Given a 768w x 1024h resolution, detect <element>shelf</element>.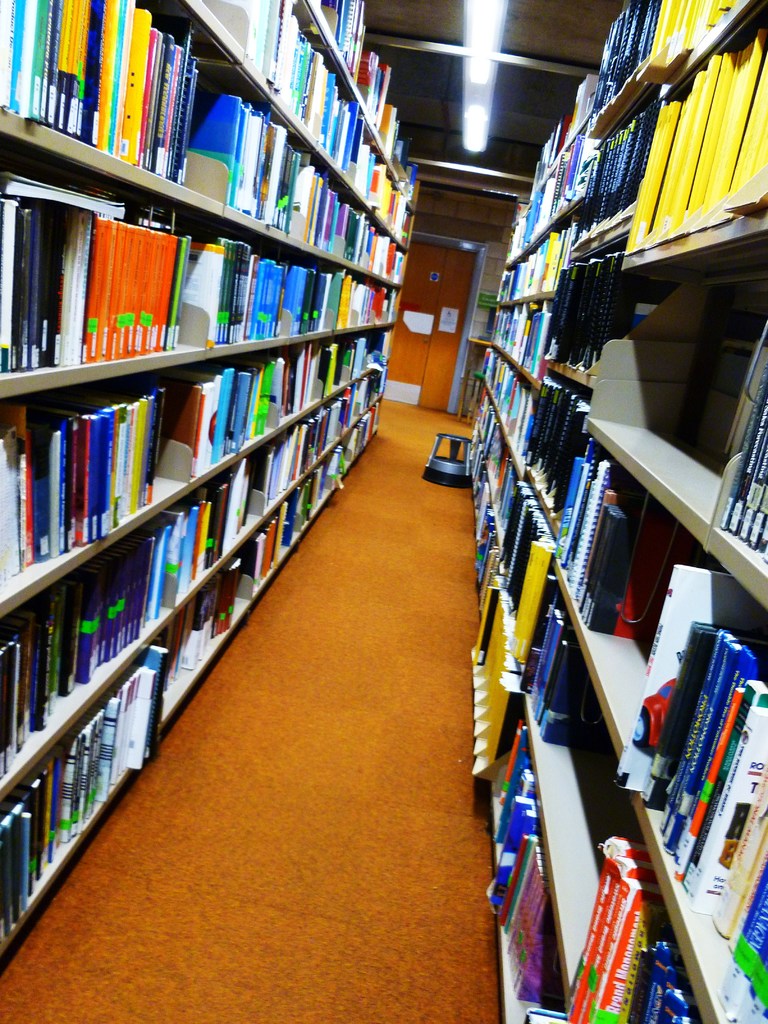
<region>555, 208, 637, 388</region>.
